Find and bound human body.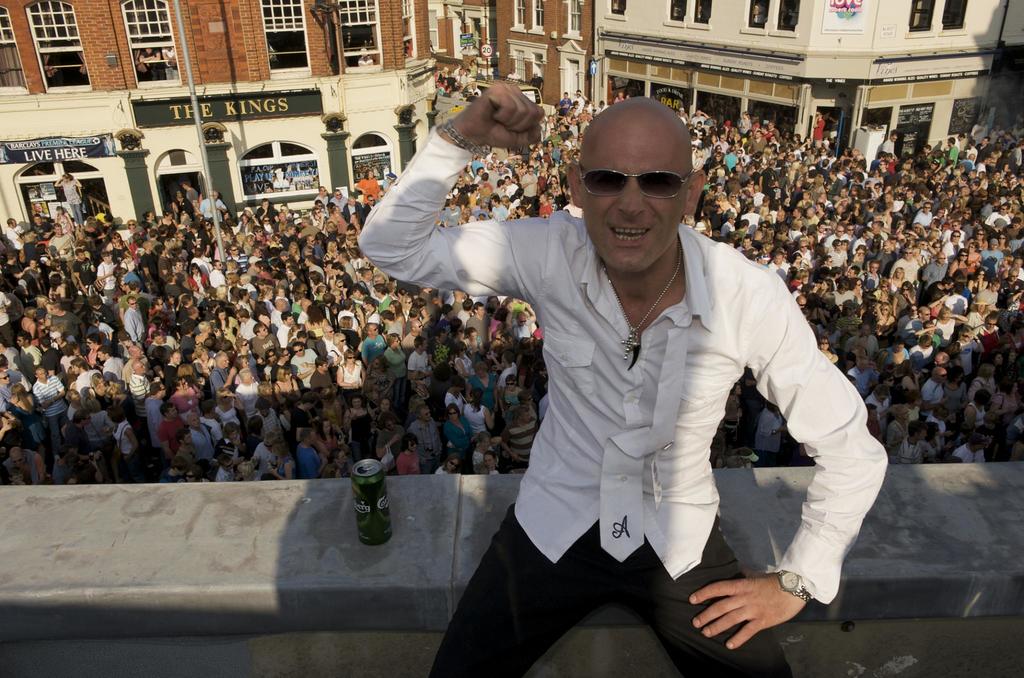
Bound: locate(212, 322, 223, 338).
